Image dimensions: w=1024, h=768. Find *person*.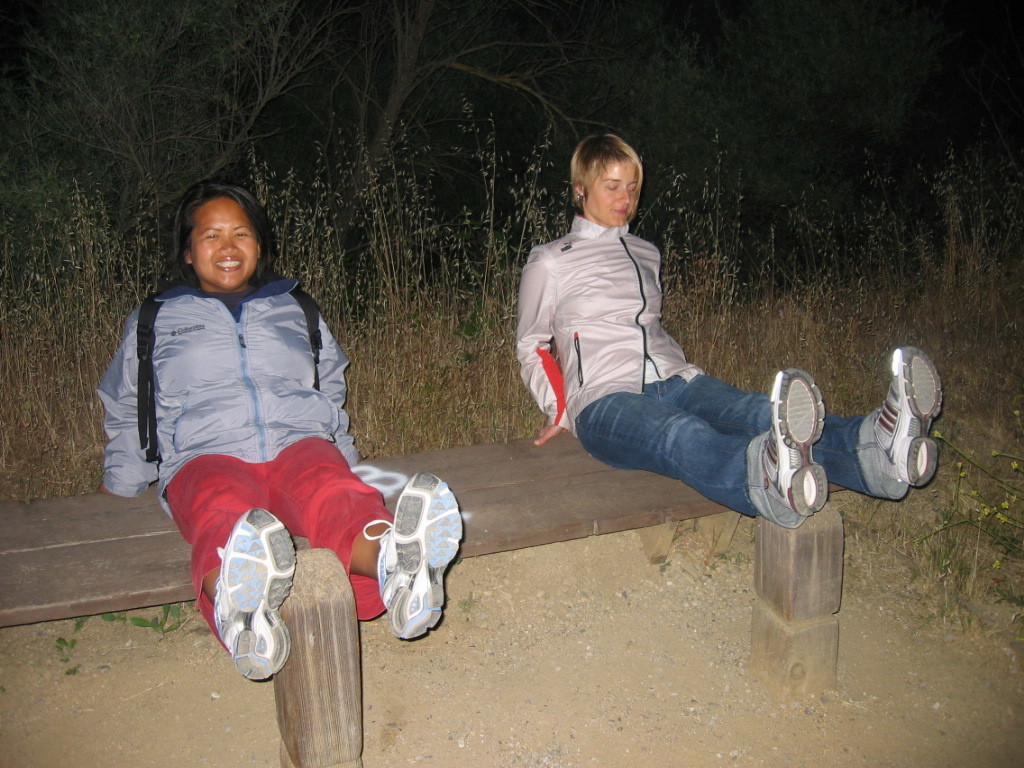
l=125, t=168, r=381, b=691.
